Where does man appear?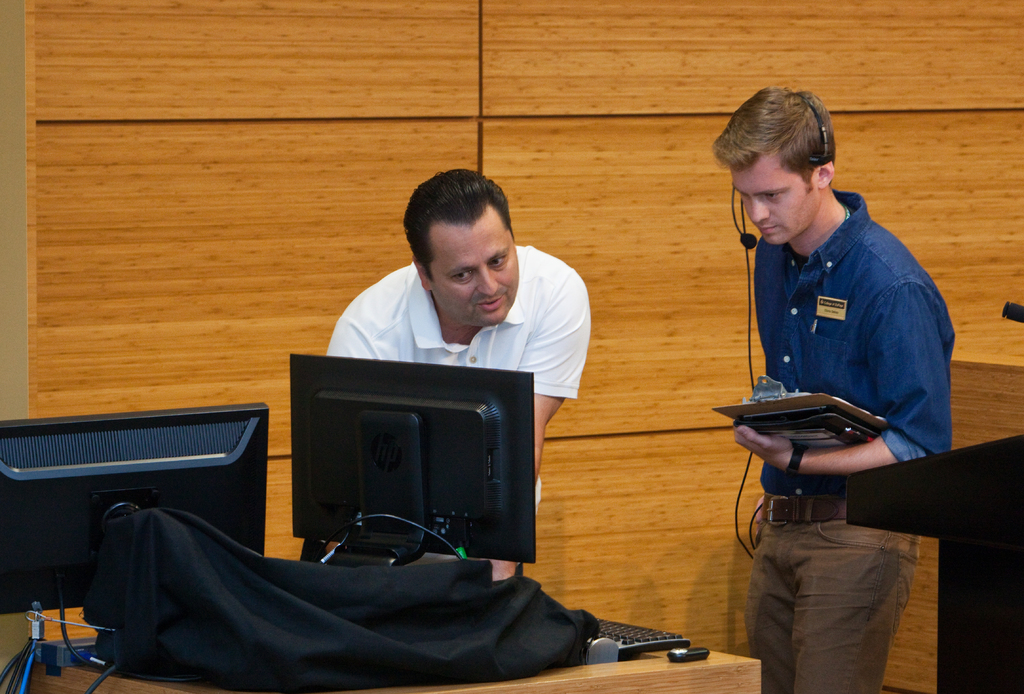
Appears at 705 104 960 585.
